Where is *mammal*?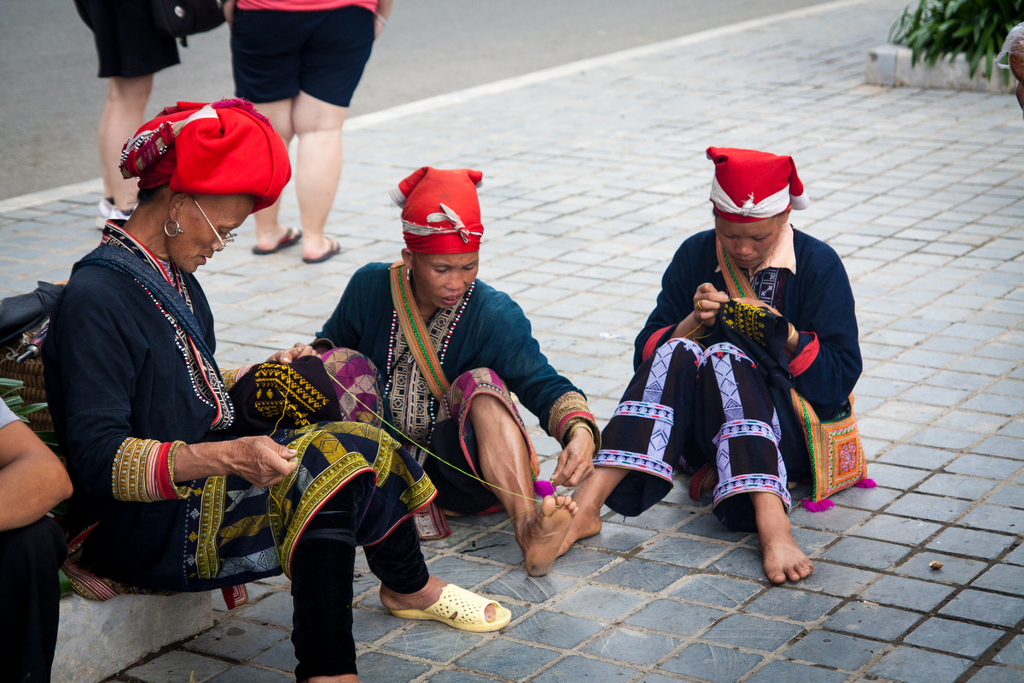
<region>75, 0, 176, 233</region>.
